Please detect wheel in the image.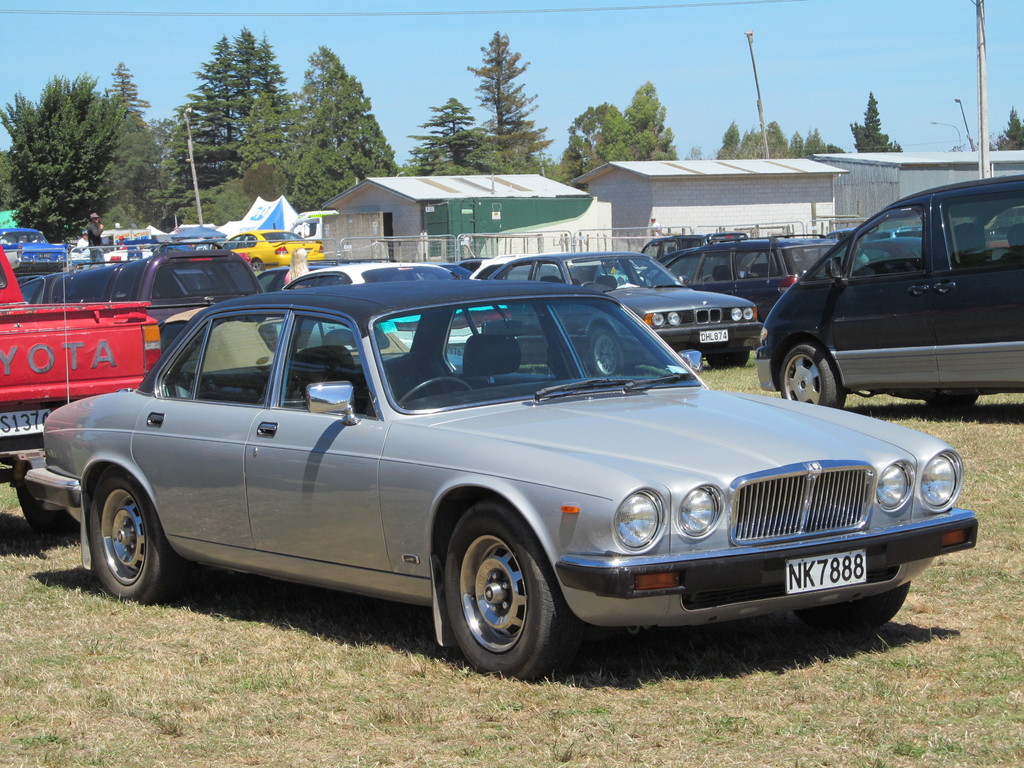
box(925, 394, 980, 410).
